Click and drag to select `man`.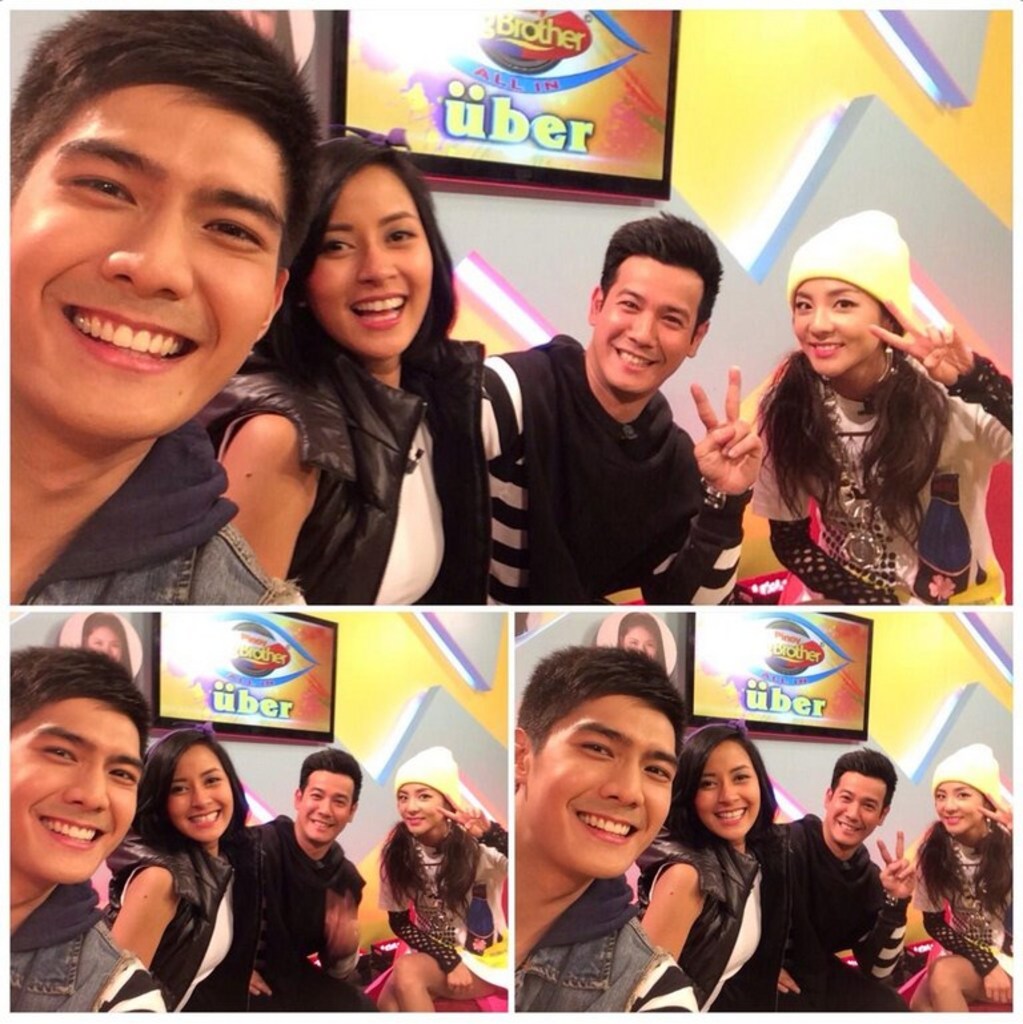
Selection: [518,652,698,1011].
